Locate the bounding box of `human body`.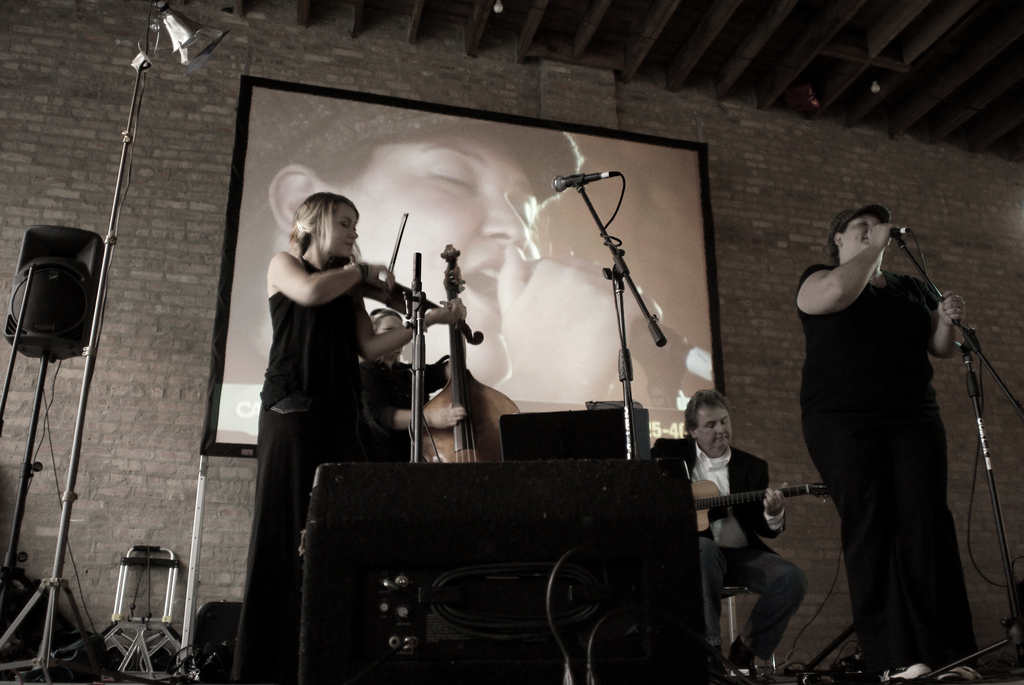
Bounding box: [left=269, top=195, right=463, bottom=684].
